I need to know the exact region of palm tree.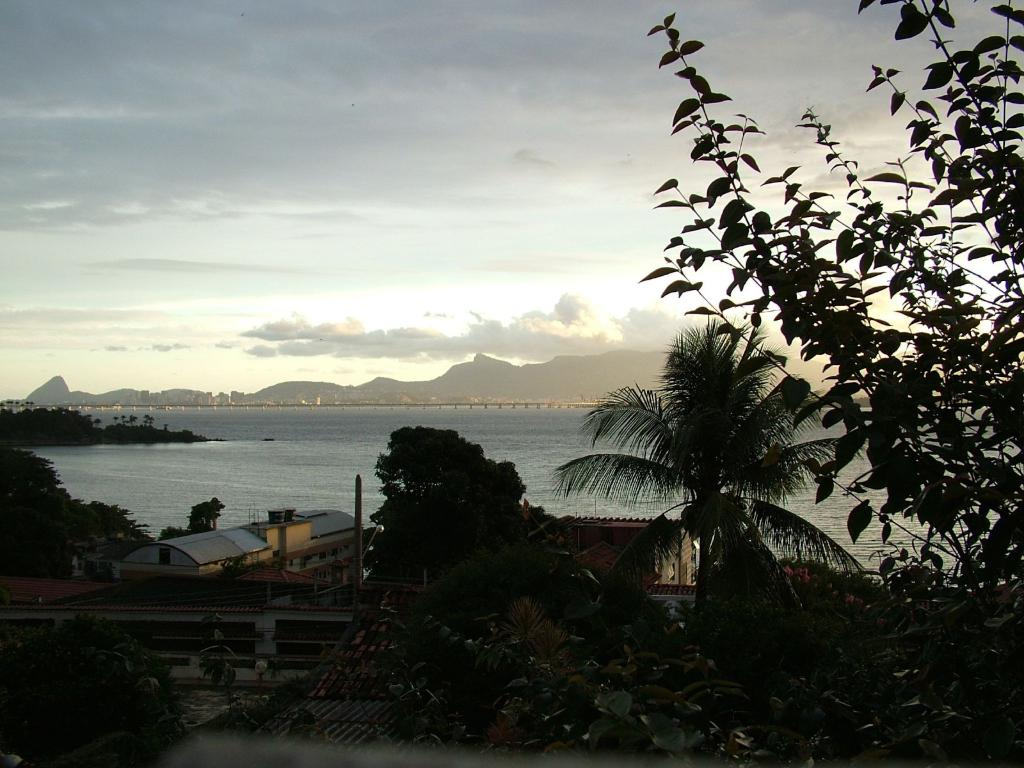
Region: rect(621, 314, 819, 637).
